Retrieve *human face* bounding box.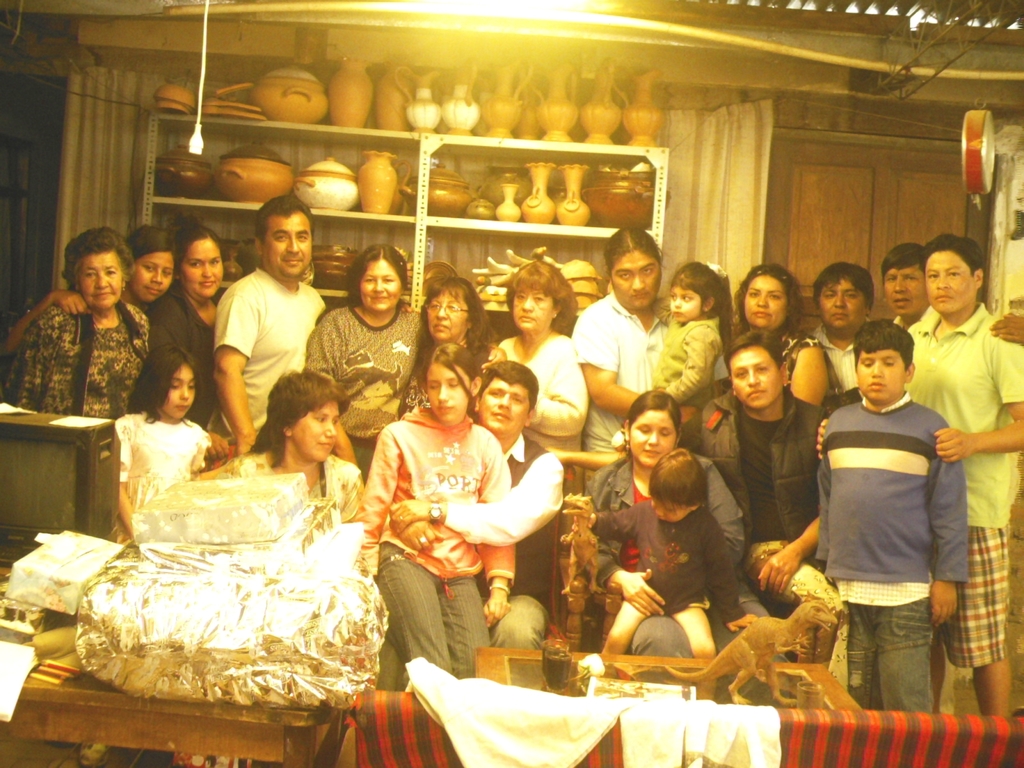
Bounding box: x1=922, y1=248, x2=983, y2=311.
